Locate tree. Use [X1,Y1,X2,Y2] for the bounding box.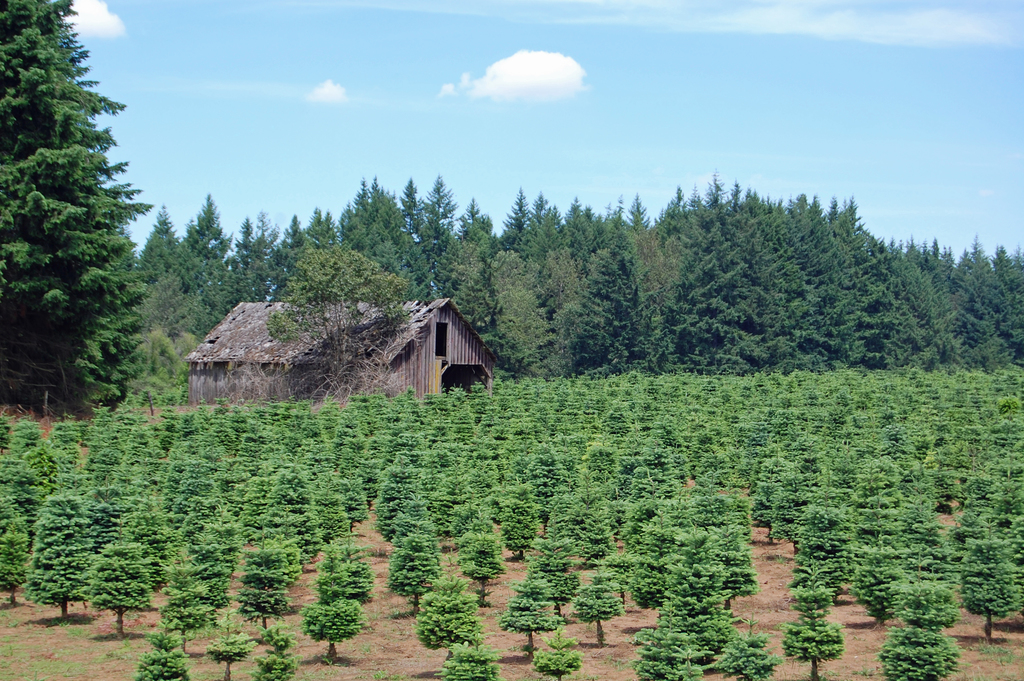
[626,629,694,680].
